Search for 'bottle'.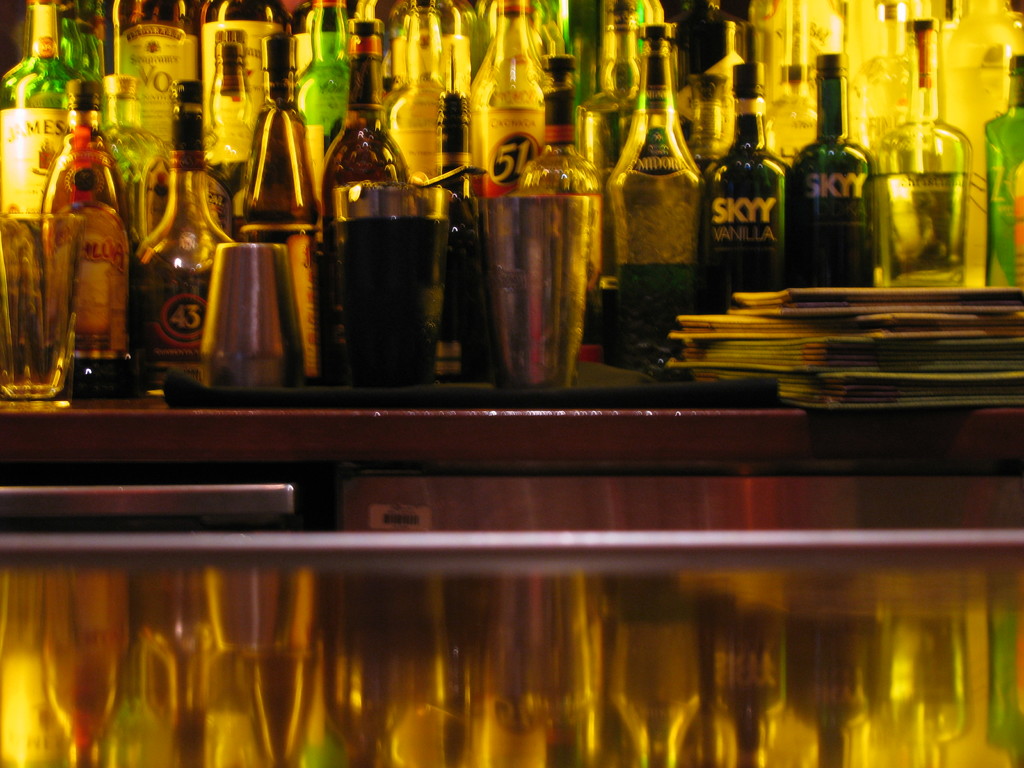
Found at {"x1": 475, "y1": 0, "x2": 543, "y2": 204}.
